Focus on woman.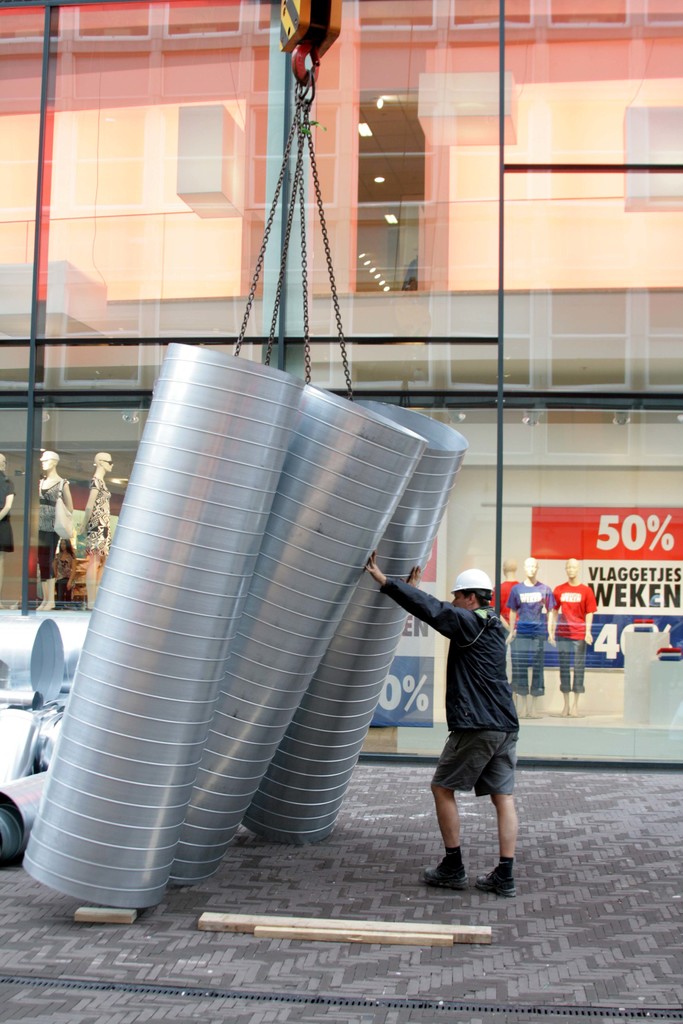
Focused at detection(77, 451, 111, 605).
